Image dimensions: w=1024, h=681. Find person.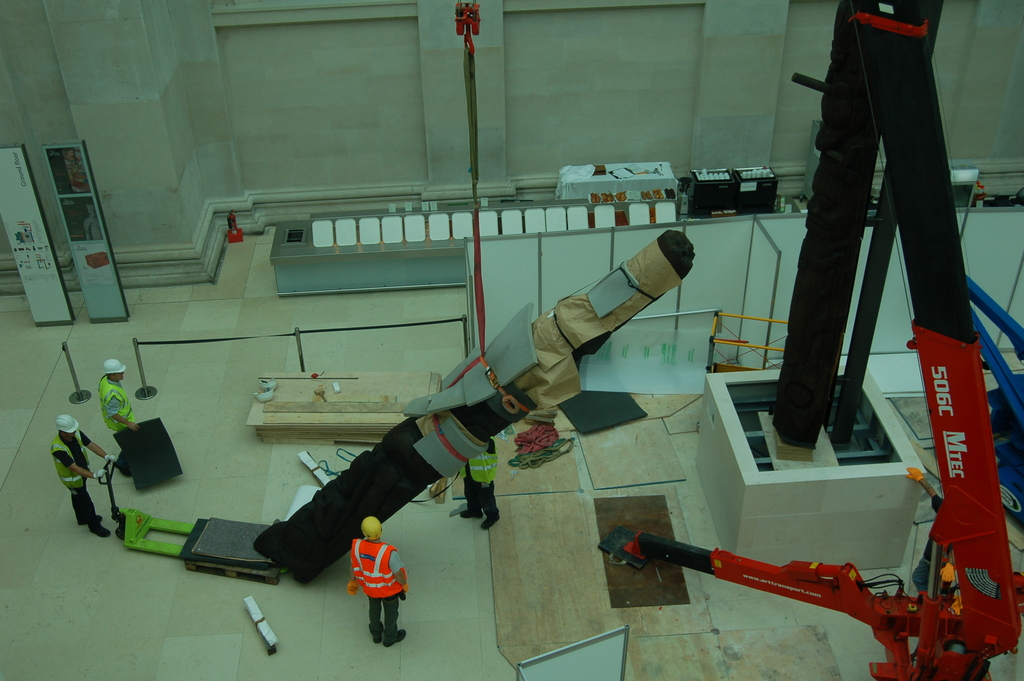
bbox(47, 413, 116, 538).
